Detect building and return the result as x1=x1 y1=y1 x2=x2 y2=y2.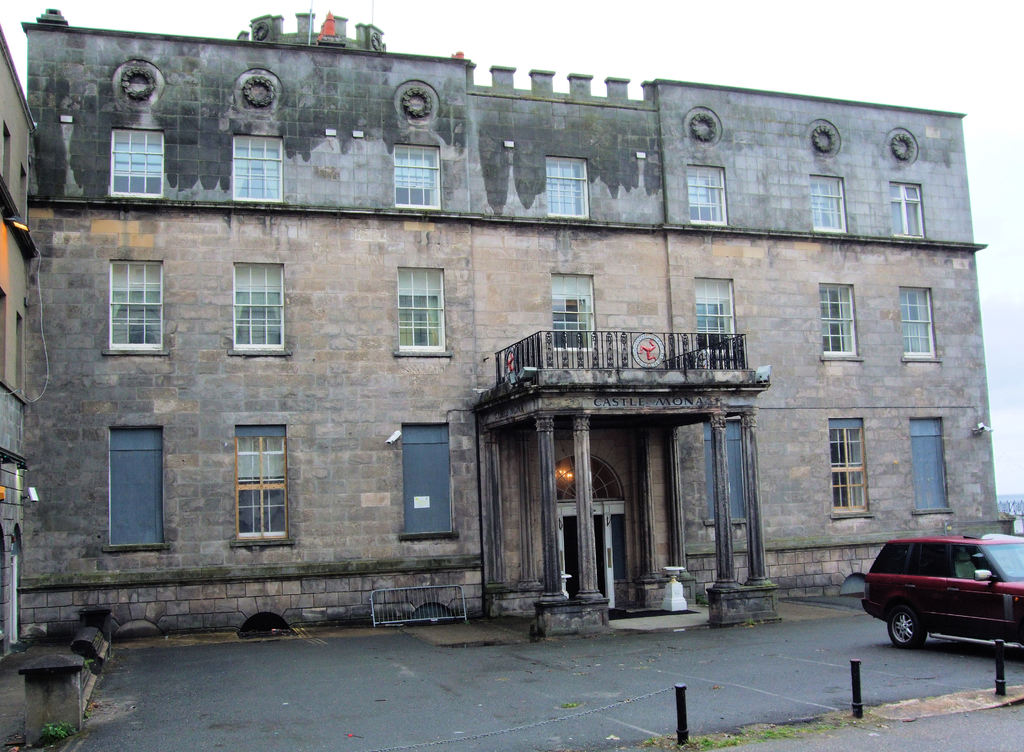
x1=26 y1=7 x2=1006 y2=636.
